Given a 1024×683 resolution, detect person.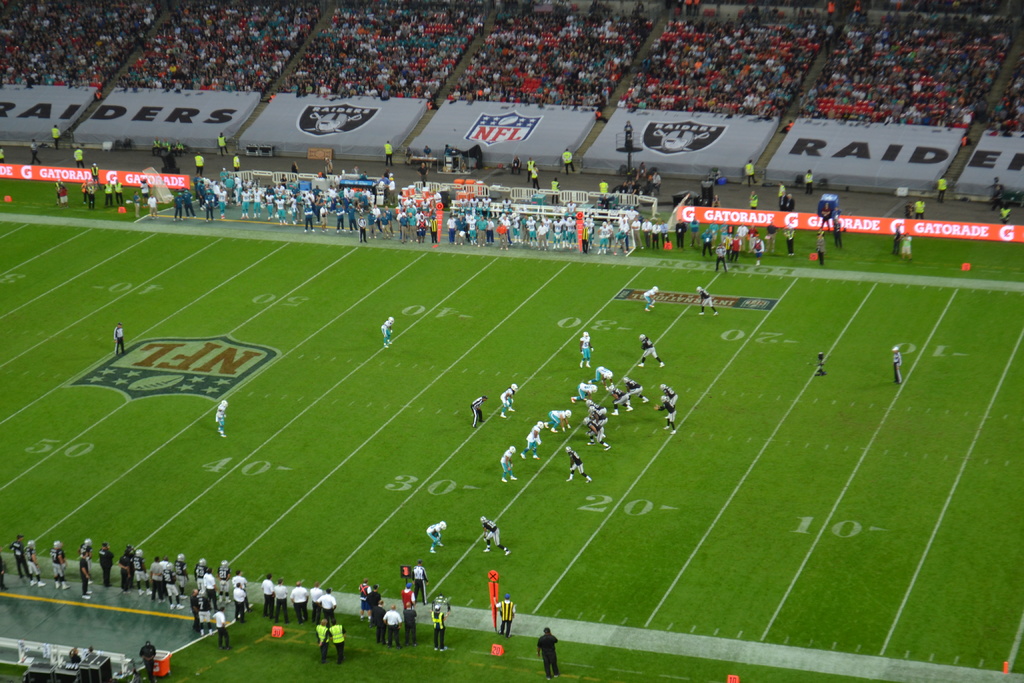
[left=114, top=179, right=124, bottom=207].
